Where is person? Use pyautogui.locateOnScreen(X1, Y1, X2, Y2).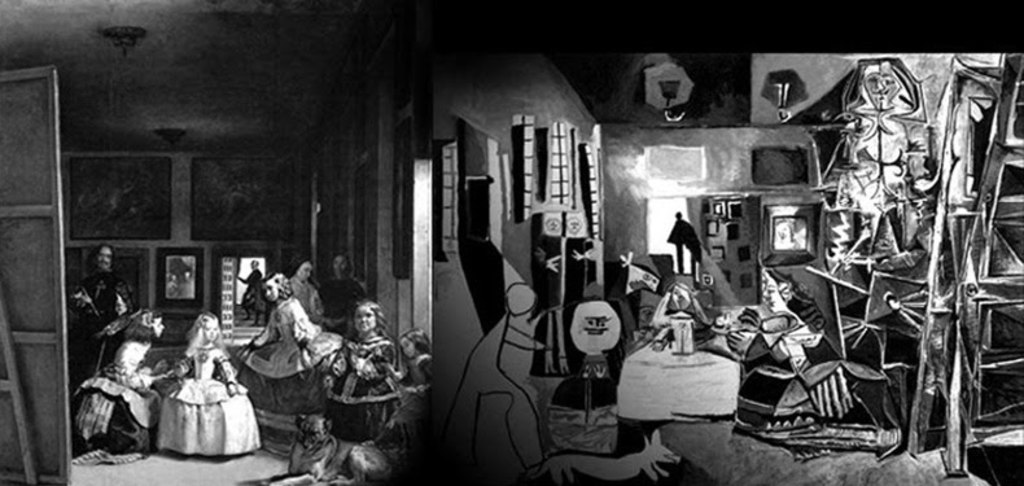
pyautogui.locateOnScreen(250, 283, 332, 442).
